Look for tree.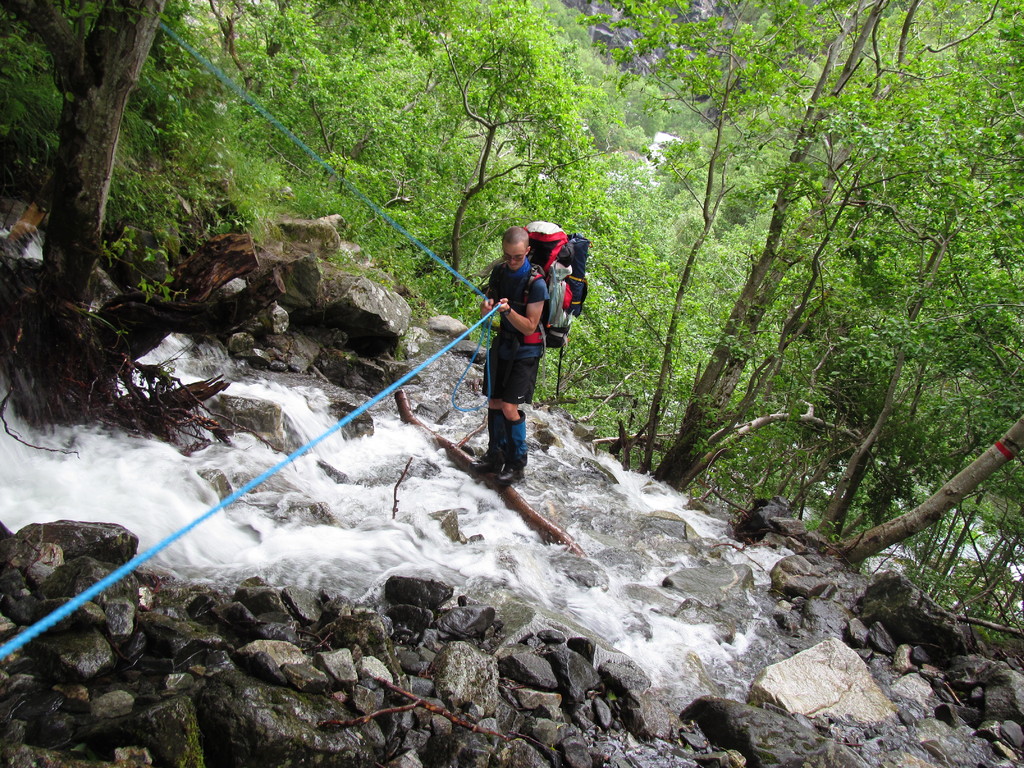
Found: {"x1": 609, "y1": 0, "x2": 863, "y2": 514}.
